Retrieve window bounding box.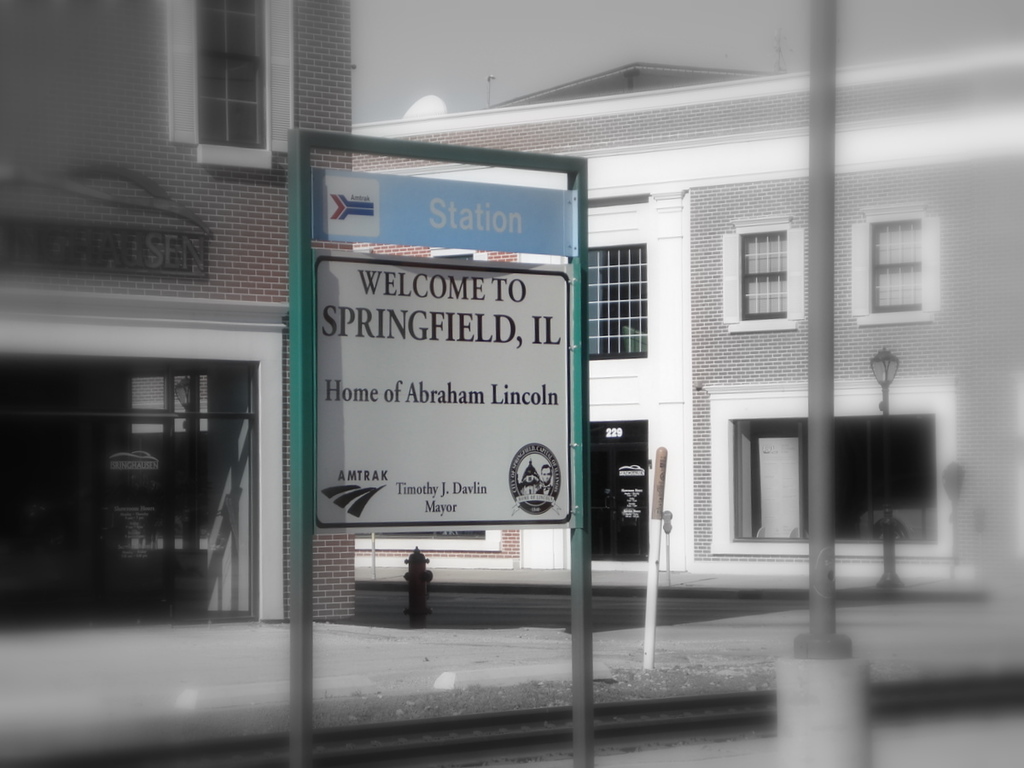
Bounding box: {"x1": 585, "y1": 245, "x2": 649, "y2": 360}.
